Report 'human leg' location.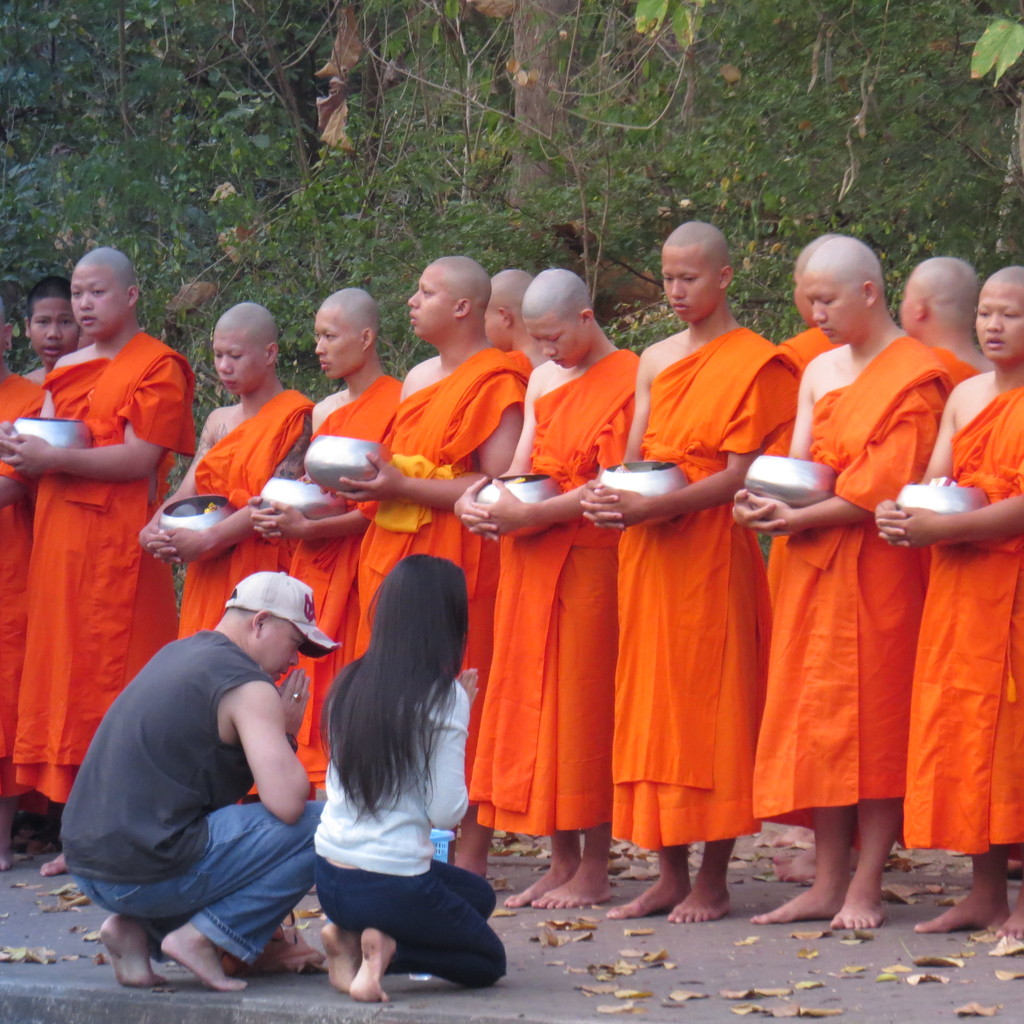
Report: 614/818/692/913.
